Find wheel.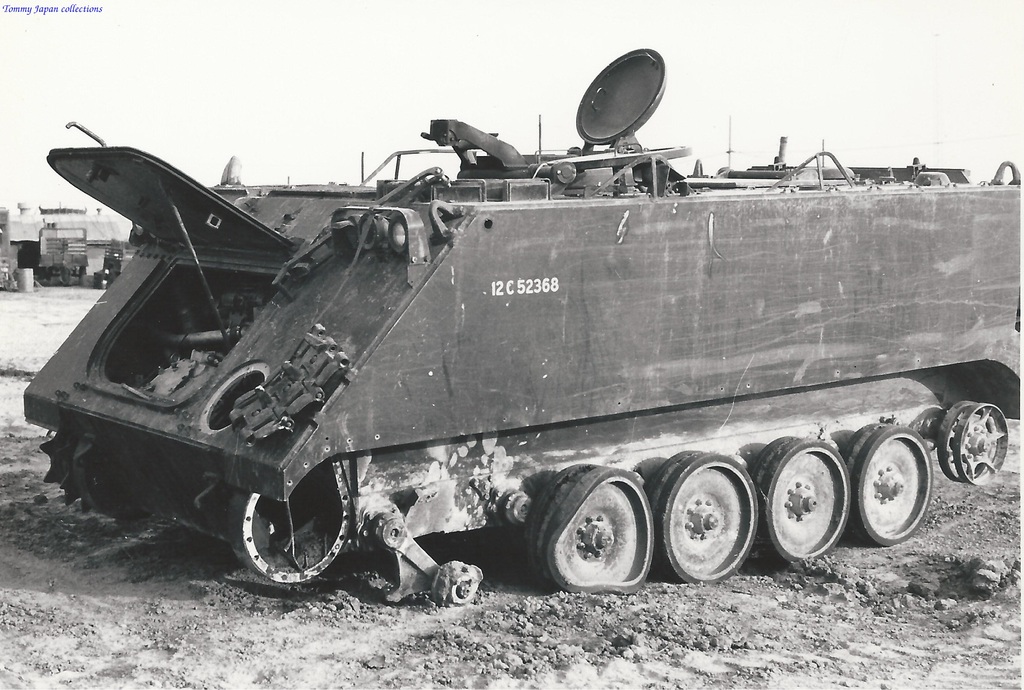
229 463 354 587.
